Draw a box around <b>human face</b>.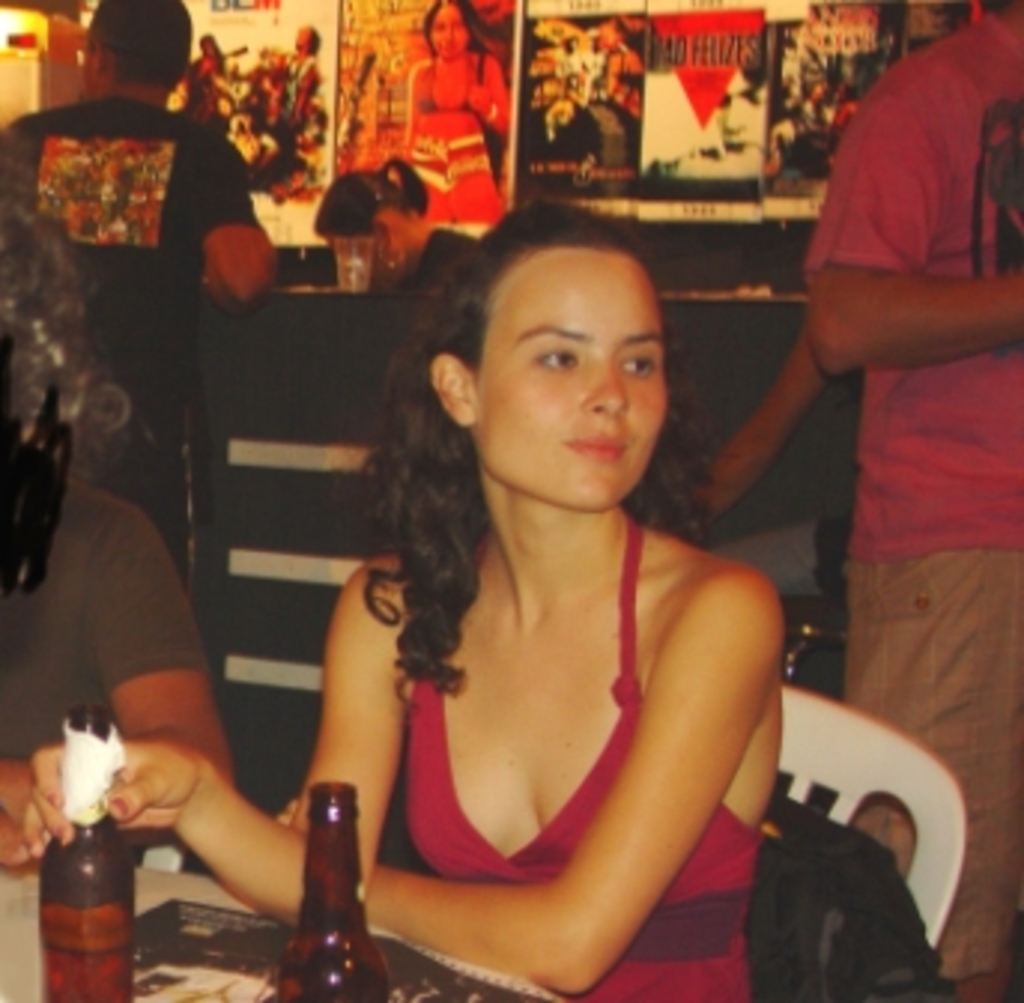
box(418, 0, 469, 66).
